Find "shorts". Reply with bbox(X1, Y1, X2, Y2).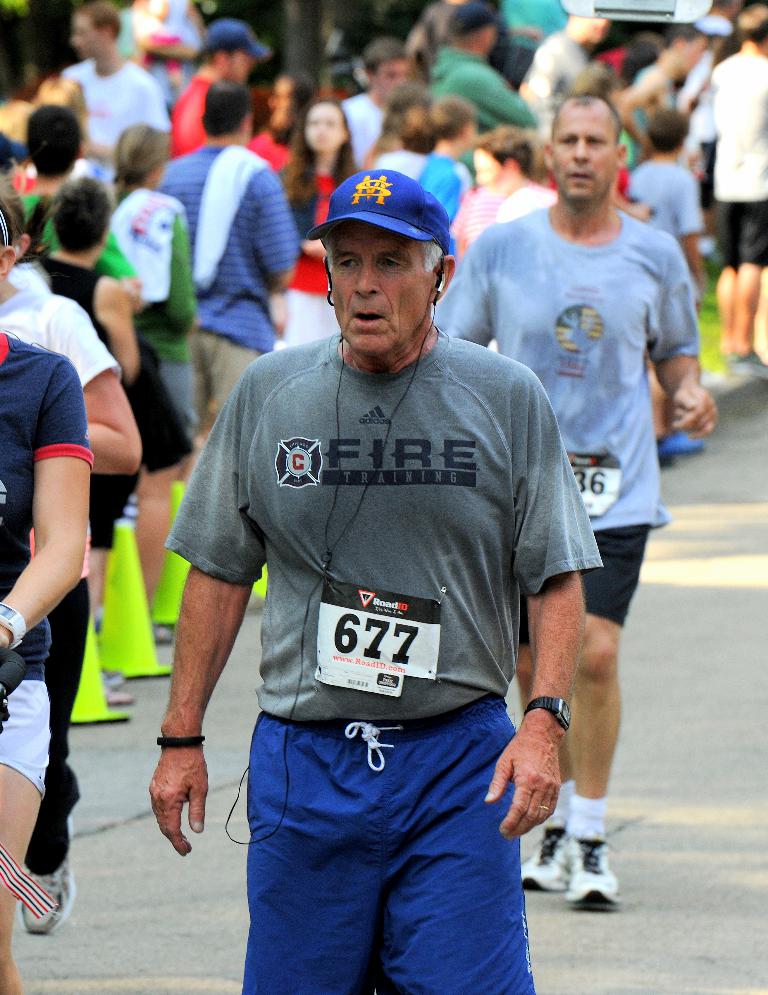
bbox(164, 356, 196, 442).
